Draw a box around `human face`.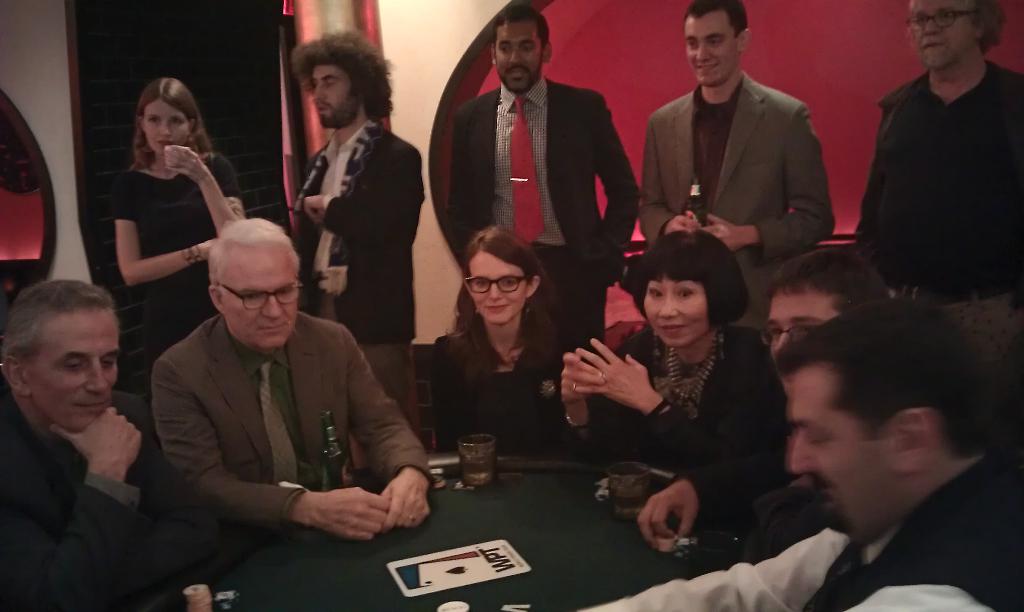
bbox=[470, 246, 526, 326].
